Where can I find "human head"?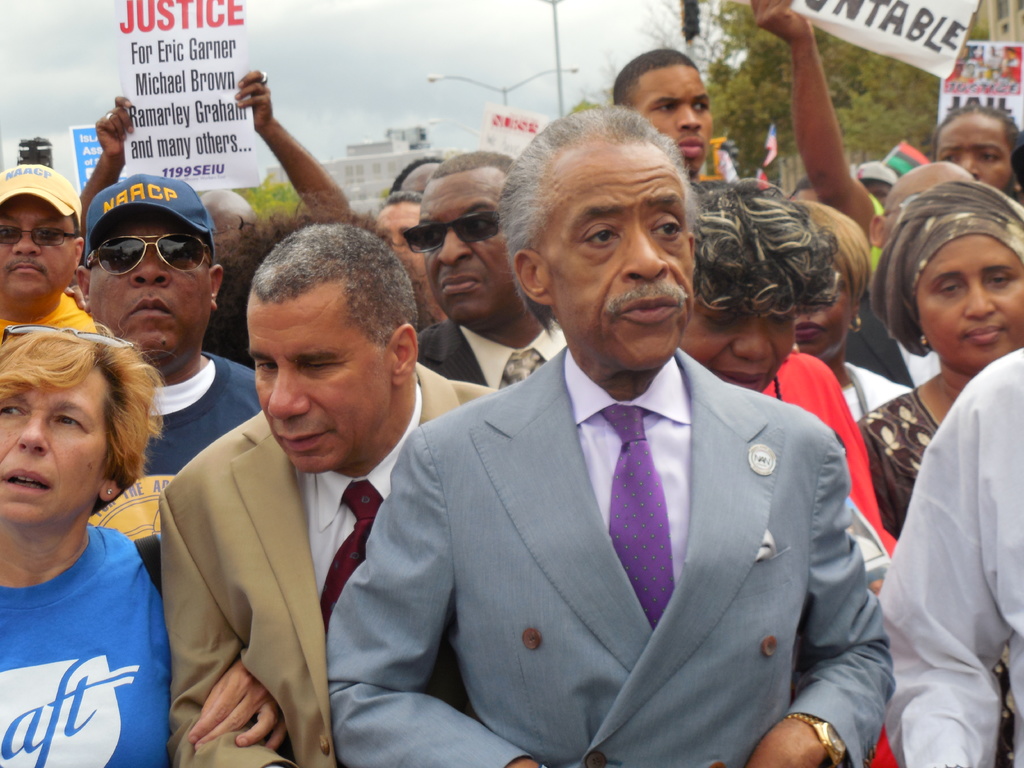
You can find it at 792,200,874,358.
